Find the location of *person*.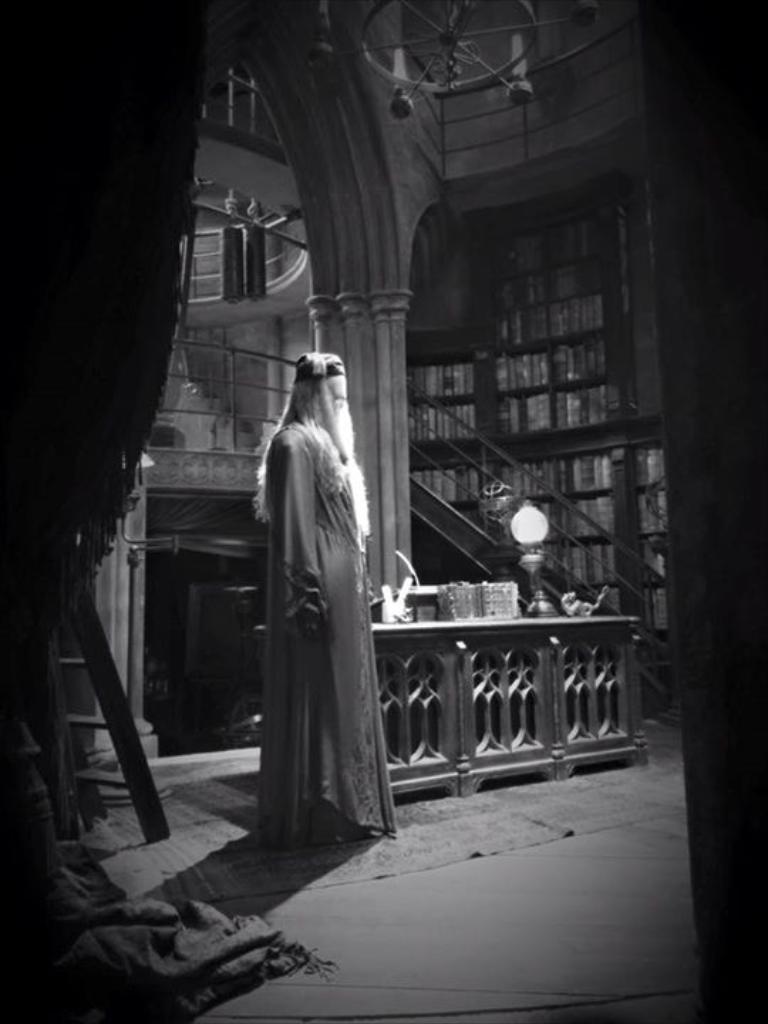
Location: [x1=247, y1=353, x2=370, y2=852].
